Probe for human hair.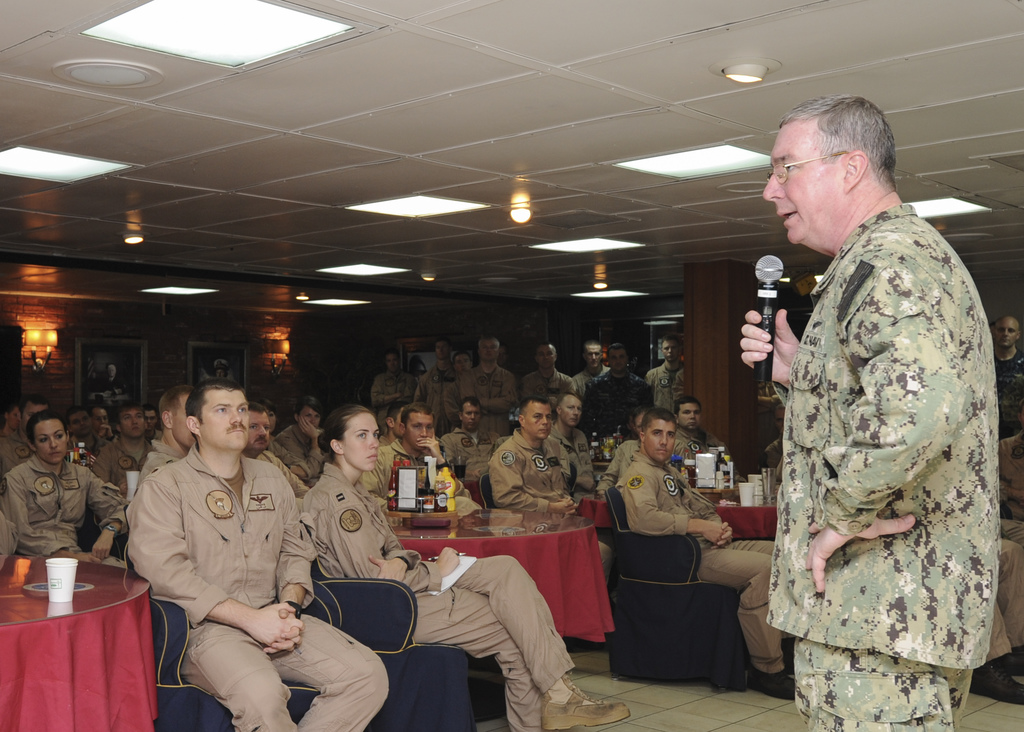
Probe result: pyautogui.locateOnScreen(463, 395, 483, 412).
